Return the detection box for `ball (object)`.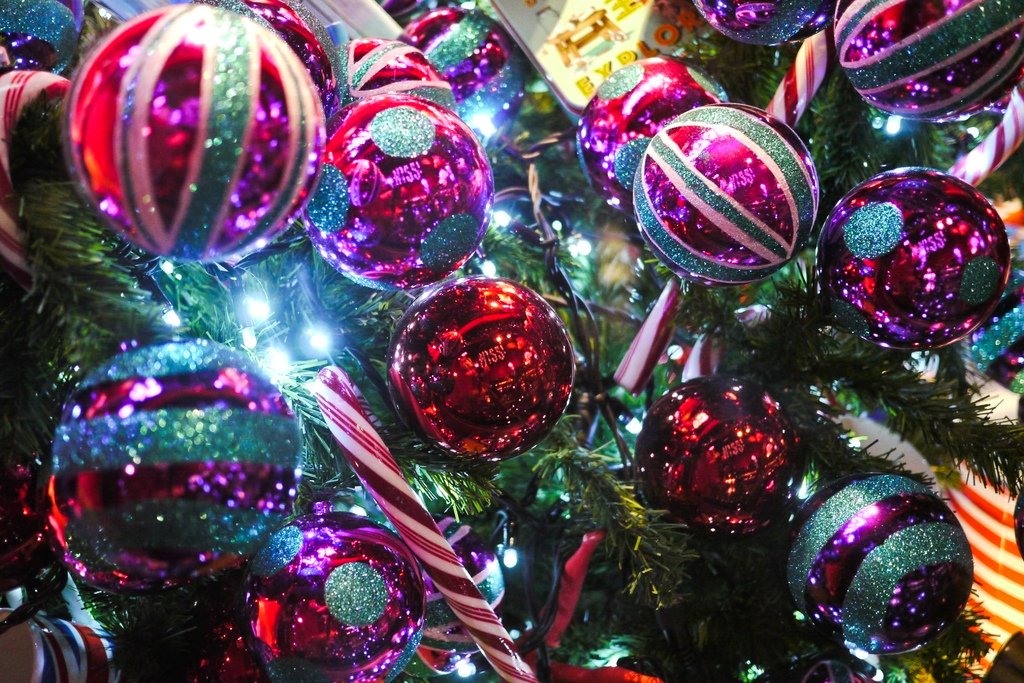
detection(698, 0, 827, 49).
